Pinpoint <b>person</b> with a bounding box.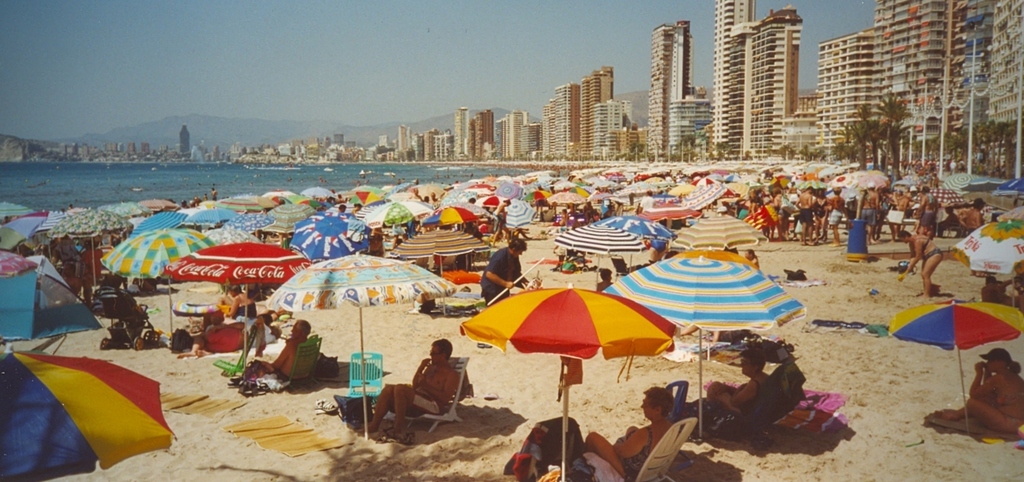
{"x1": 744, "y1": 250, "x2": 760, "y2": 271}.
